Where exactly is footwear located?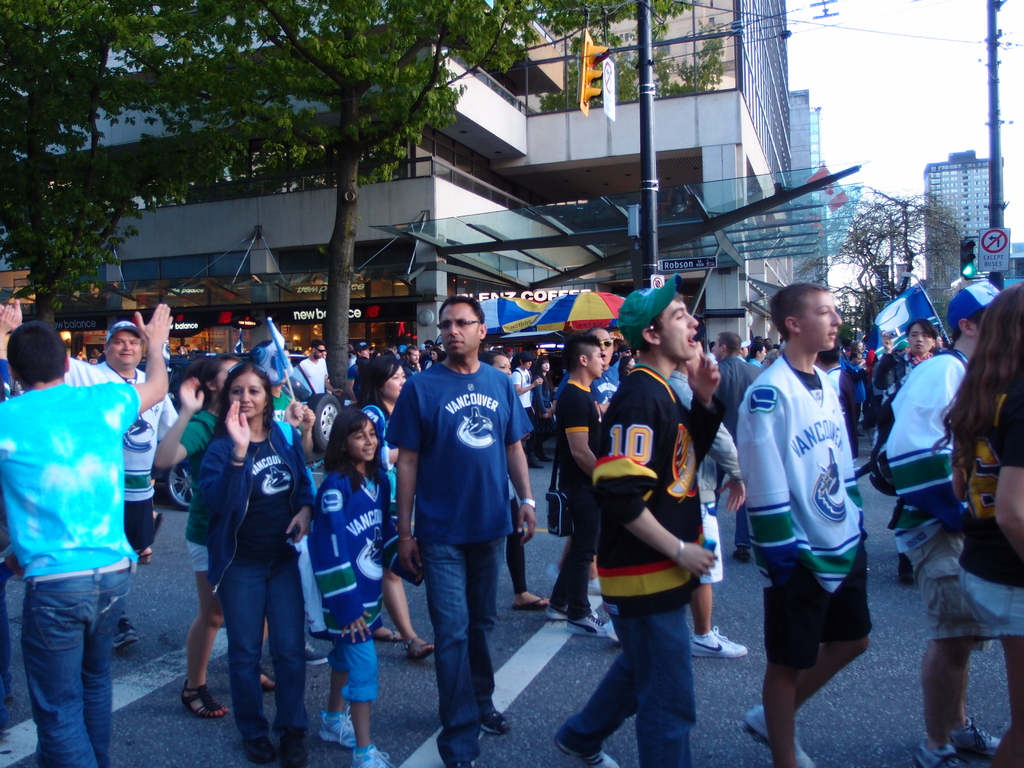
Its bounding box is left=732, top=550, right=754, bottom=564.
